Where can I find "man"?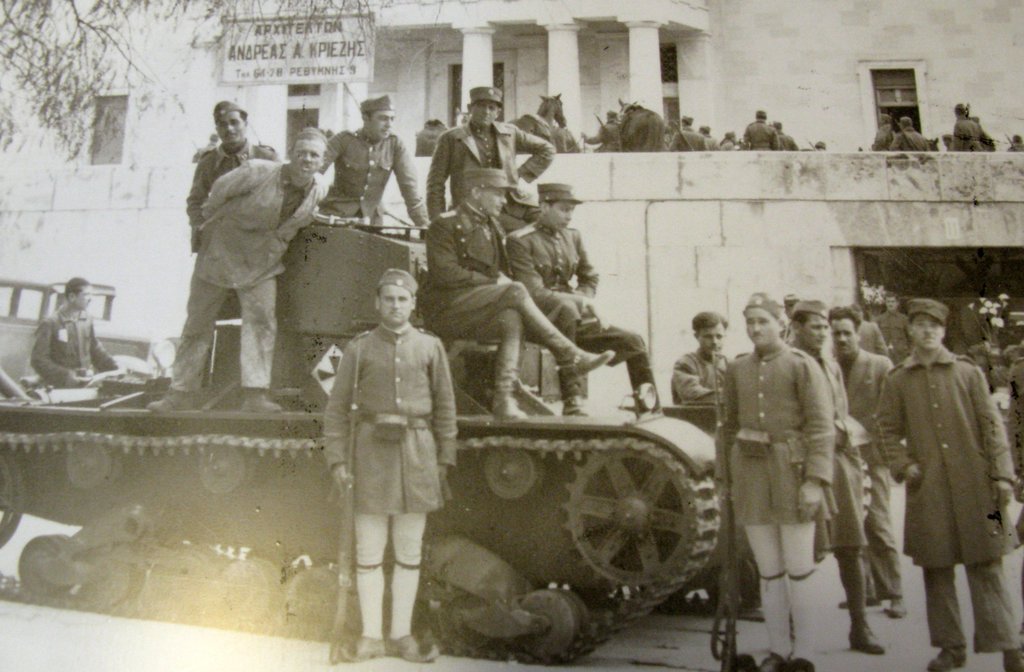
You can find it at bbox=(875, 296, 1023, 671).
